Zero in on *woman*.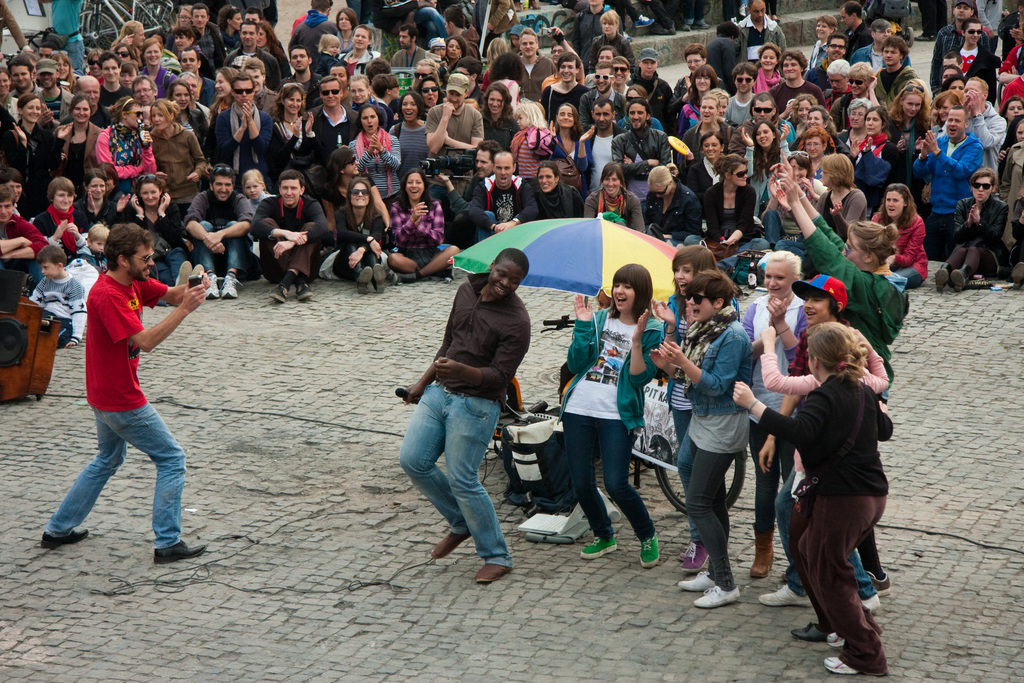
Zeroed in: BBox(694, 149, 770, 251).
